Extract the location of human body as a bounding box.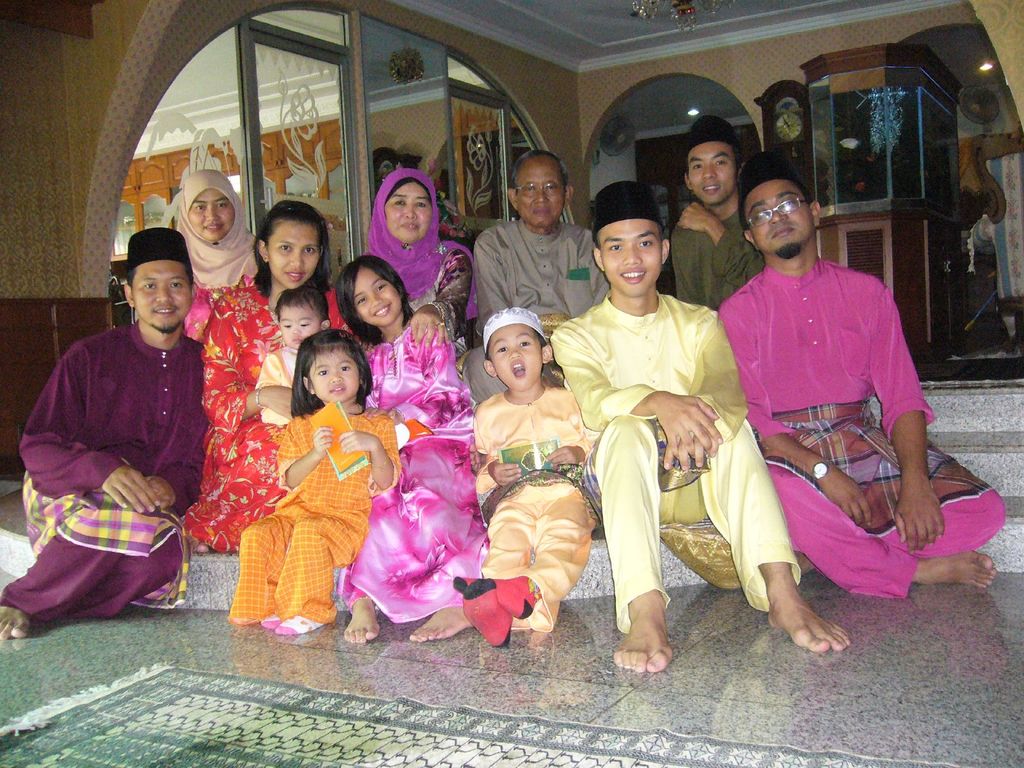
467 148 616 414.
